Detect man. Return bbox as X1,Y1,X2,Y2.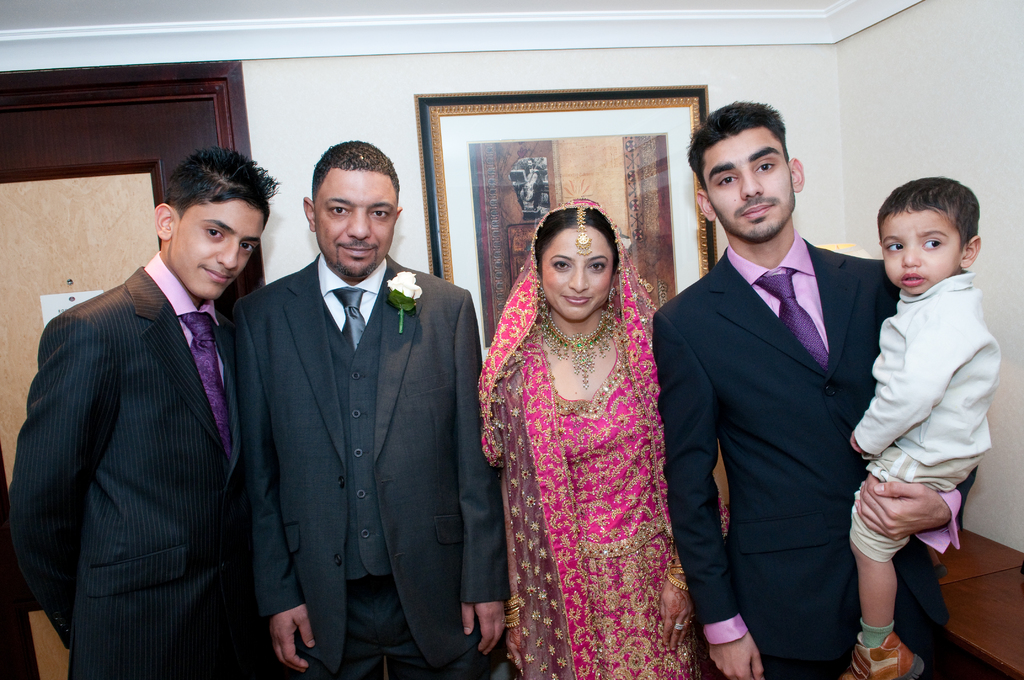
270,137,495,679.
